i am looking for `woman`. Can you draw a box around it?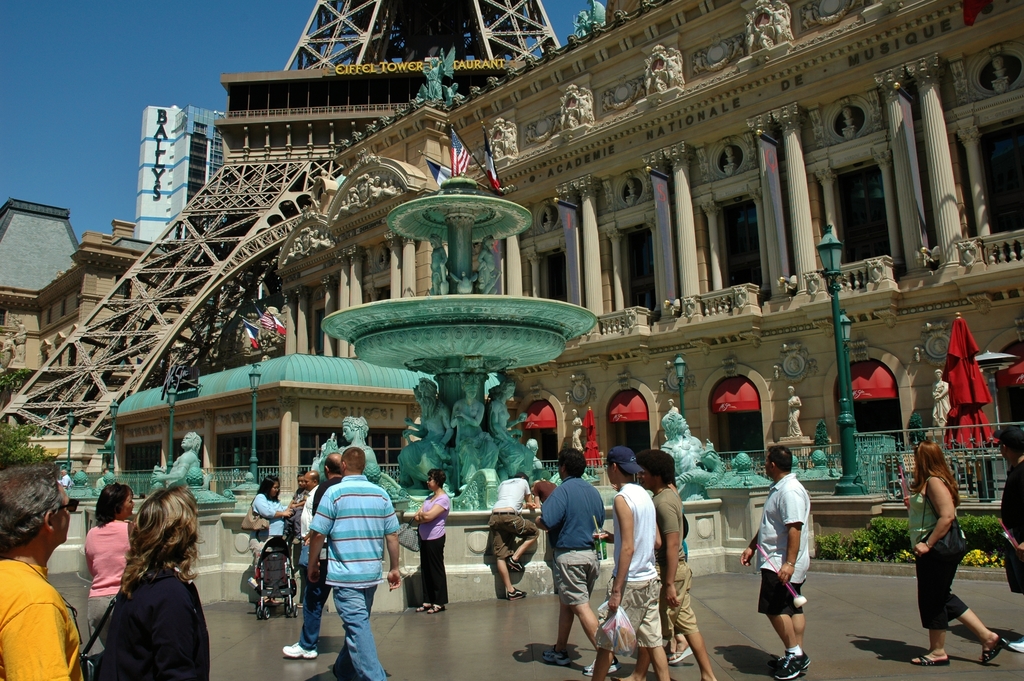
Sure, the bounding box is left=246, top=480, right=295, bottom=563.
